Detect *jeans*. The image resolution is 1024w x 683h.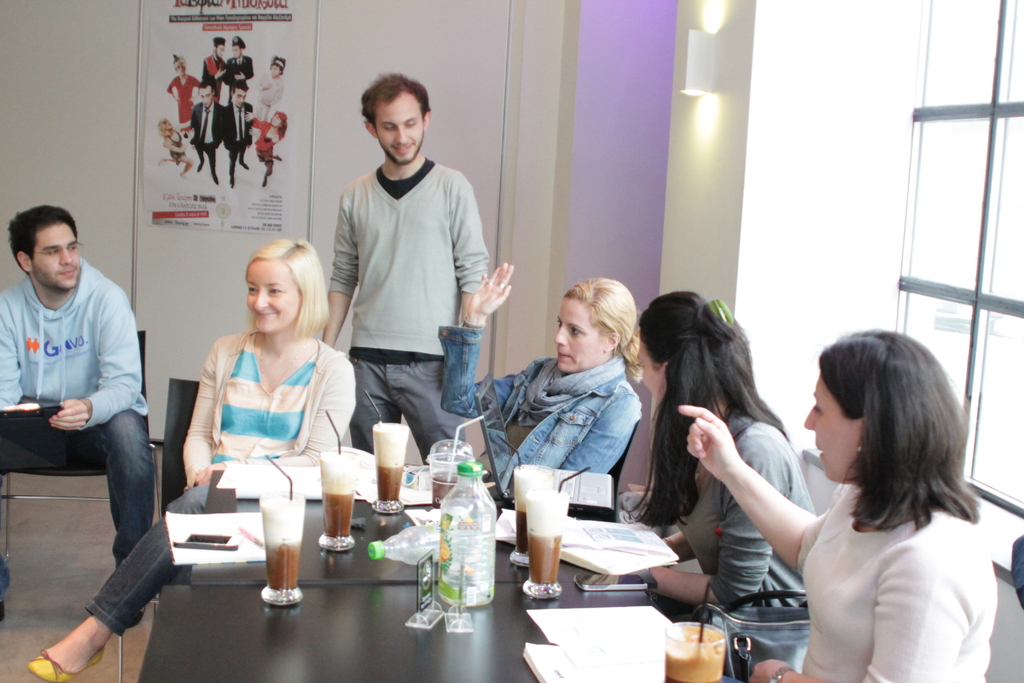
box=[85, 469, 267, 674].
